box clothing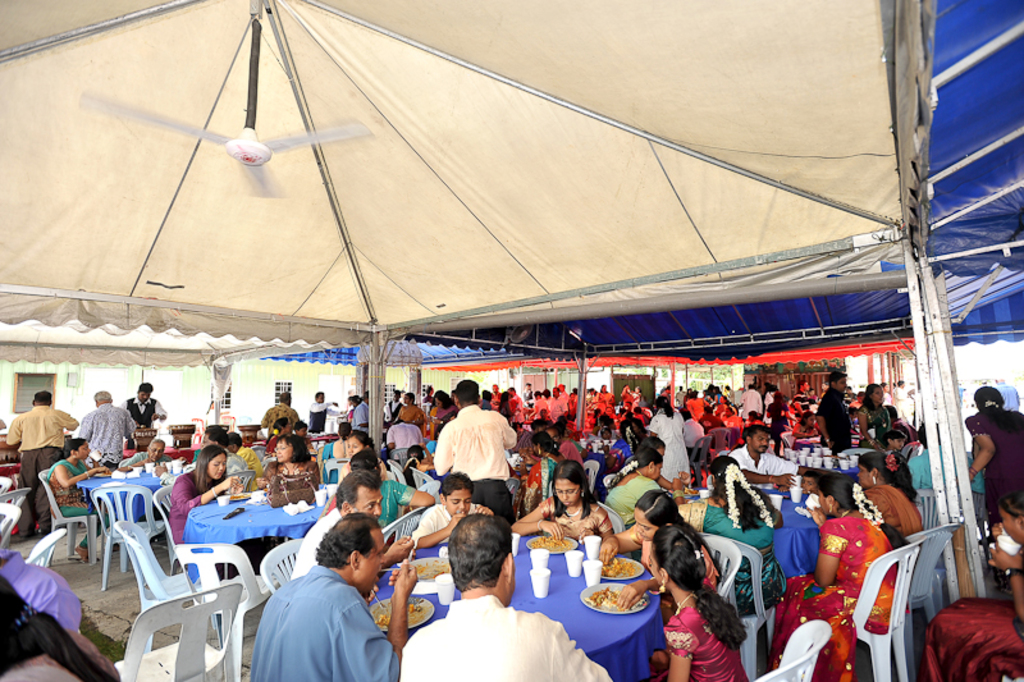
Rect(733, 445, 794, 484)
